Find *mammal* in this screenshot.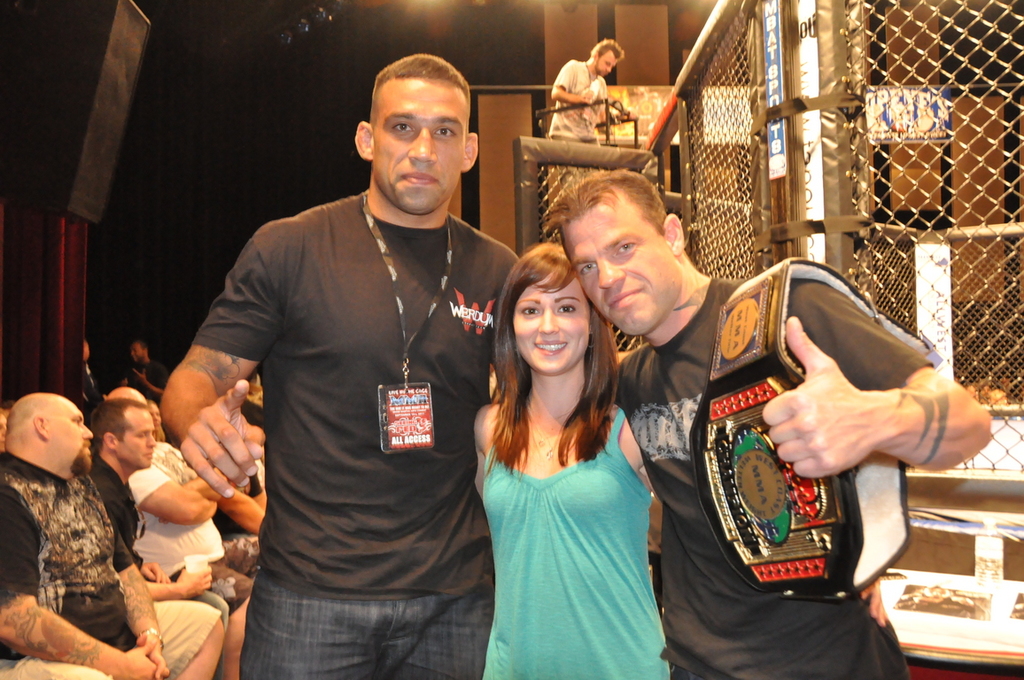
The bounding box for *mammal* is [0,391,228,679].
